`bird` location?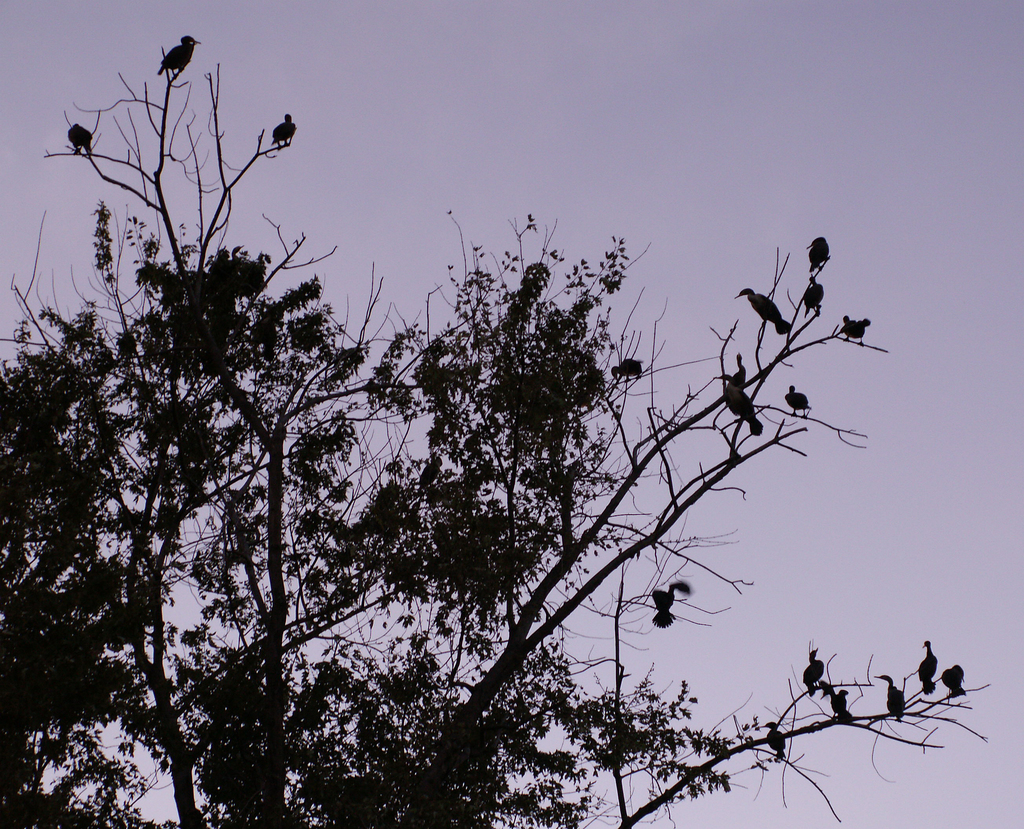
l=708, t=373, r=765, b=437
